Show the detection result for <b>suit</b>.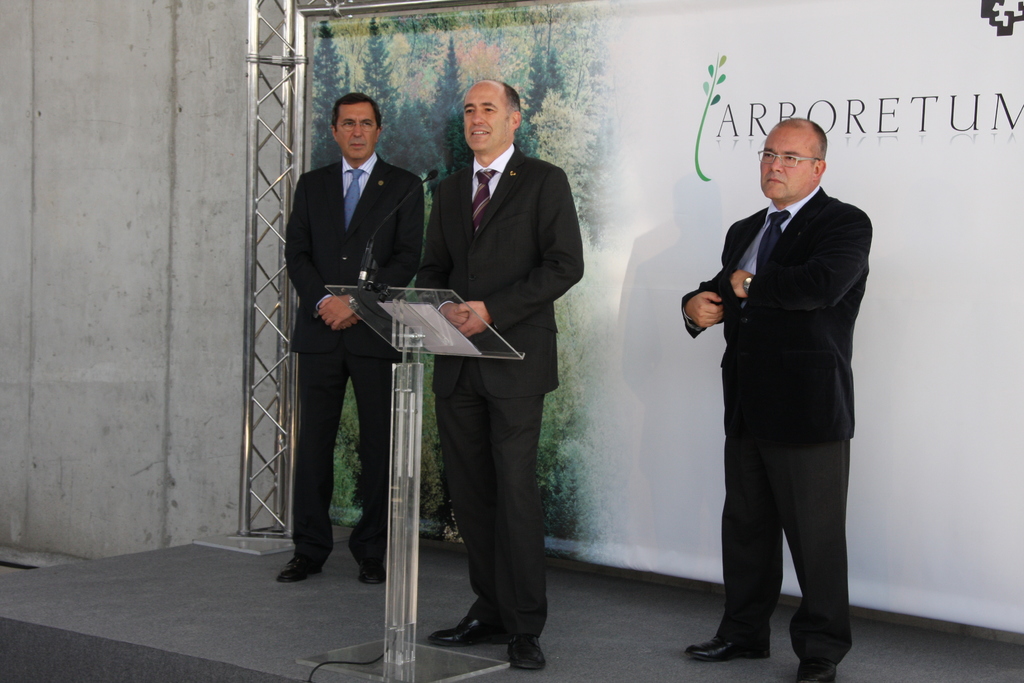
{"x1": 417, "y1": 74, "x2": 575, "y2": 643}.
